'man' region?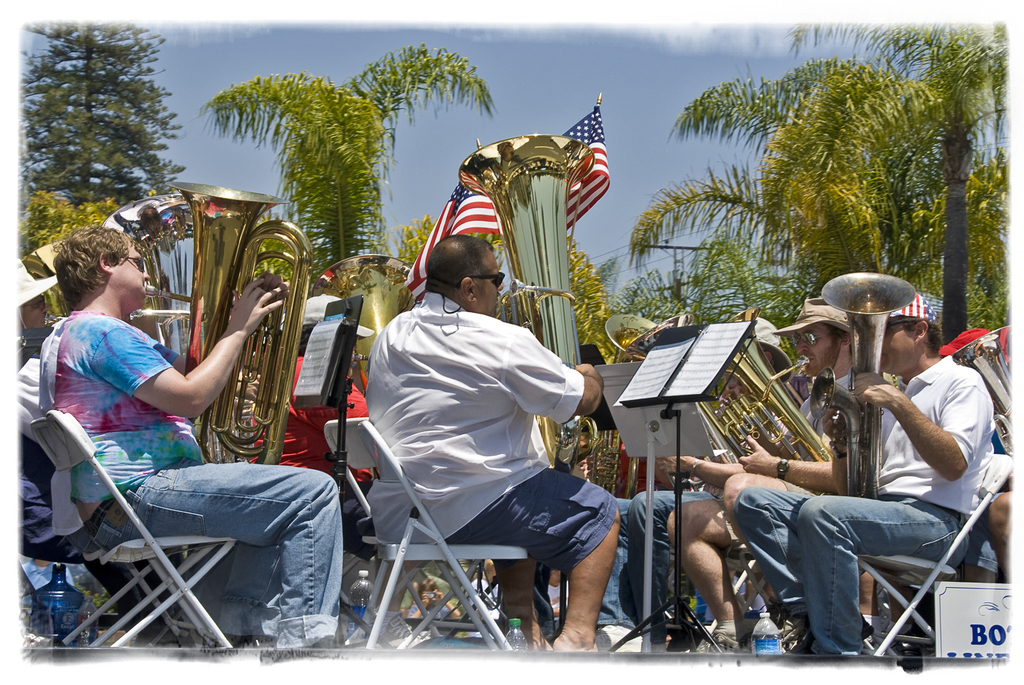
[left=350, top=227, right=632, bottom=642]
